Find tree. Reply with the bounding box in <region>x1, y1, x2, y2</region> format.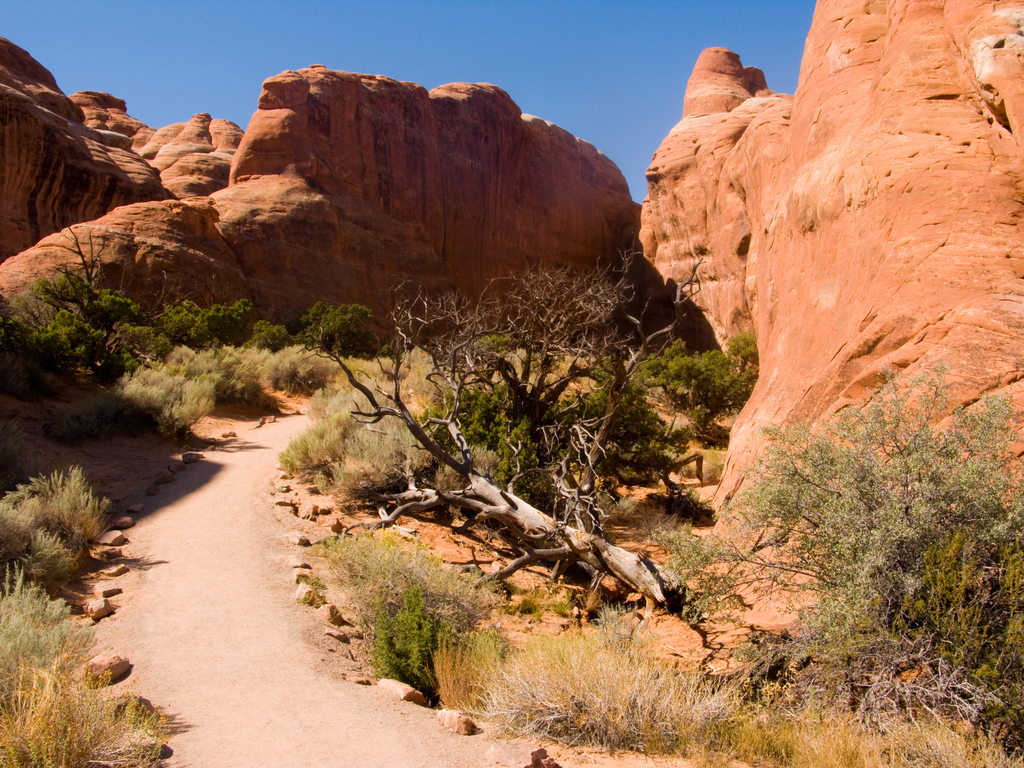
<region>593, 332, 758, 448</region>.
